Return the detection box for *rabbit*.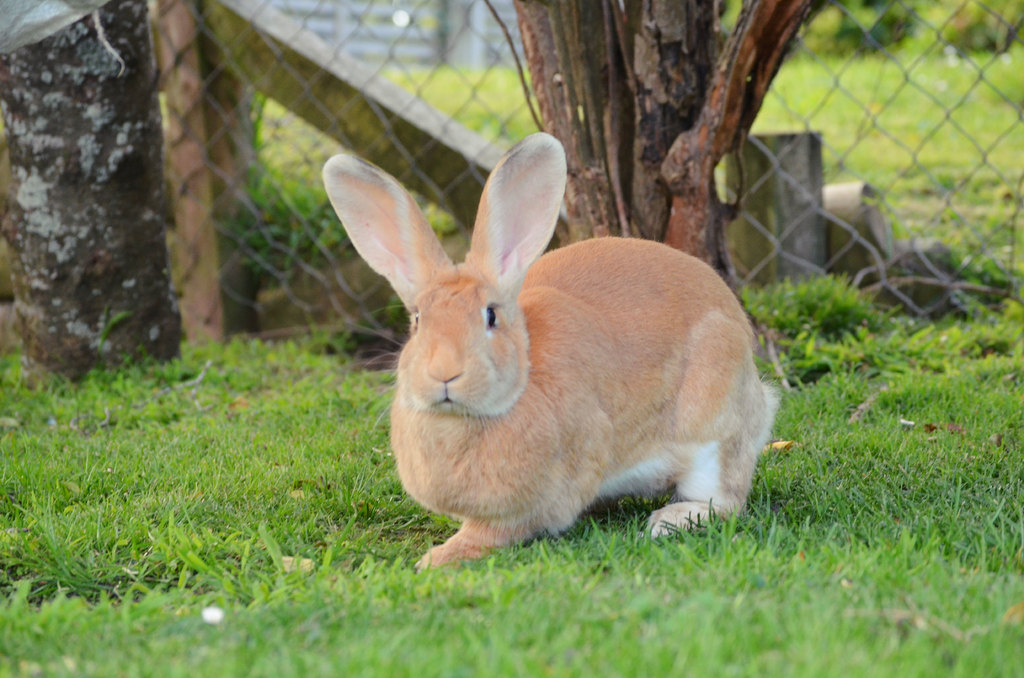
321:130:783:575.
